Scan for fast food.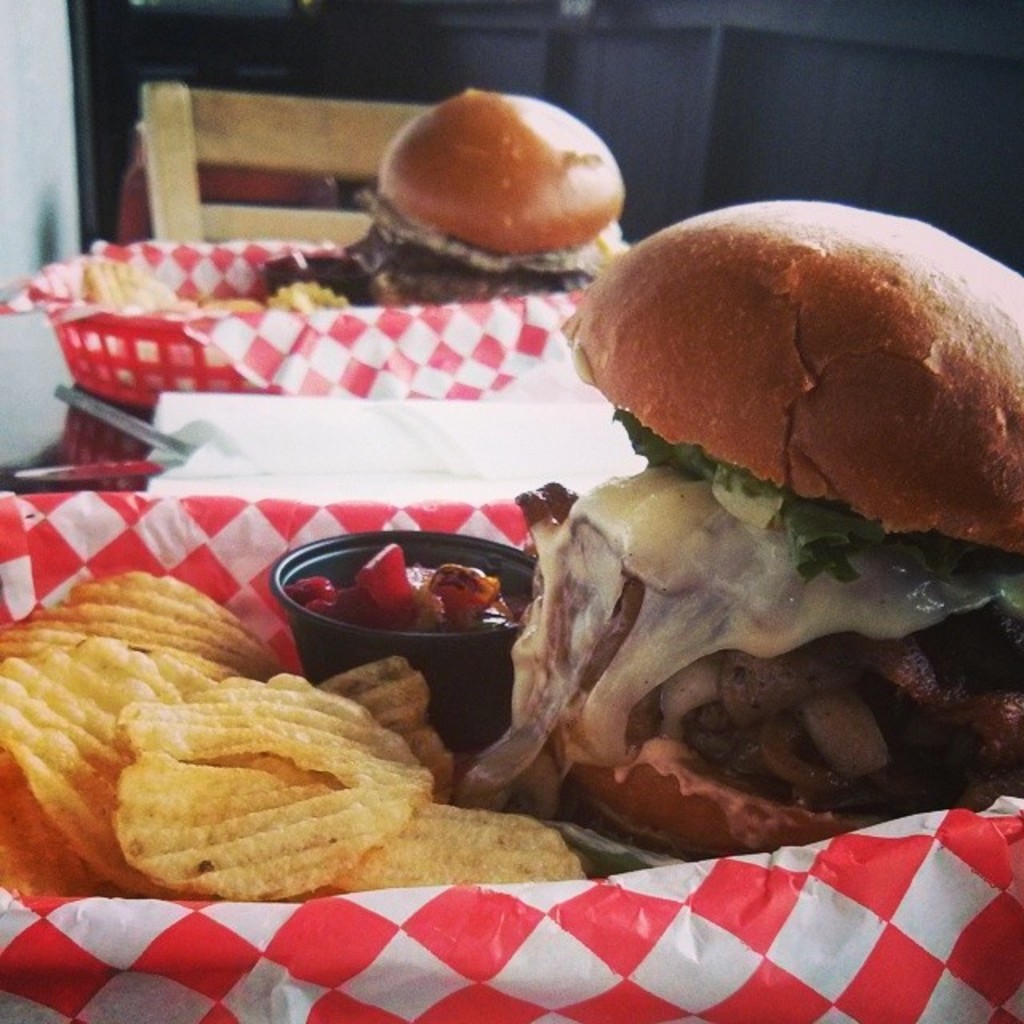
Scan result: box(528, 174, 1023, 842).
